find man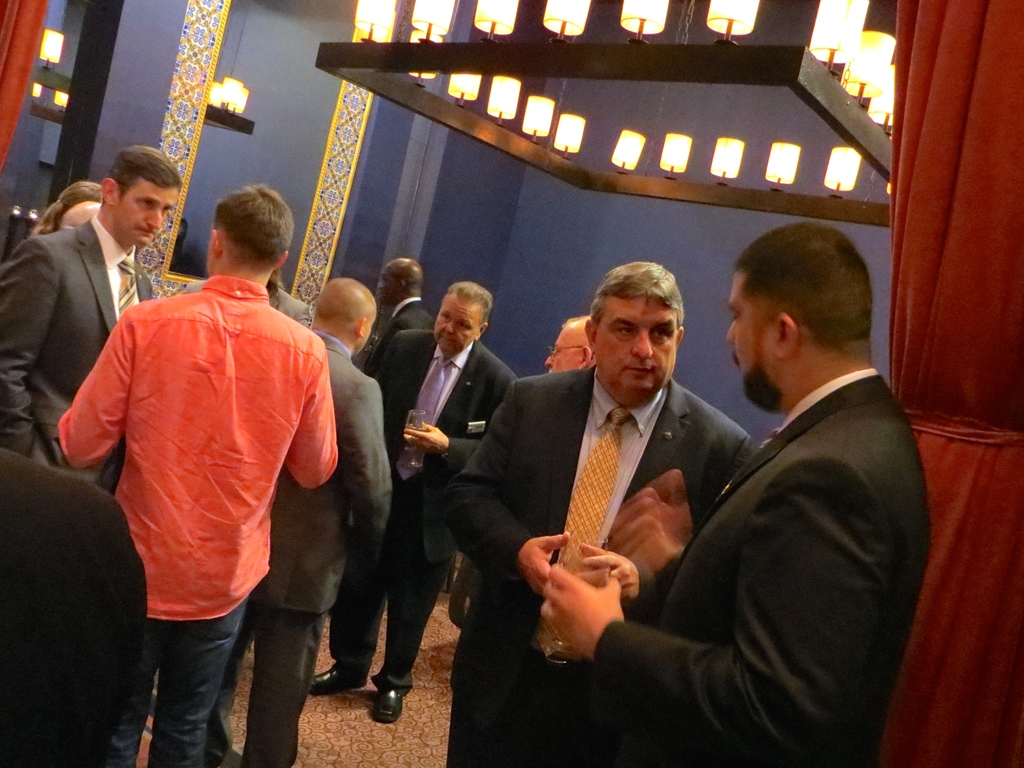
<box>538,314,598,371</box>
